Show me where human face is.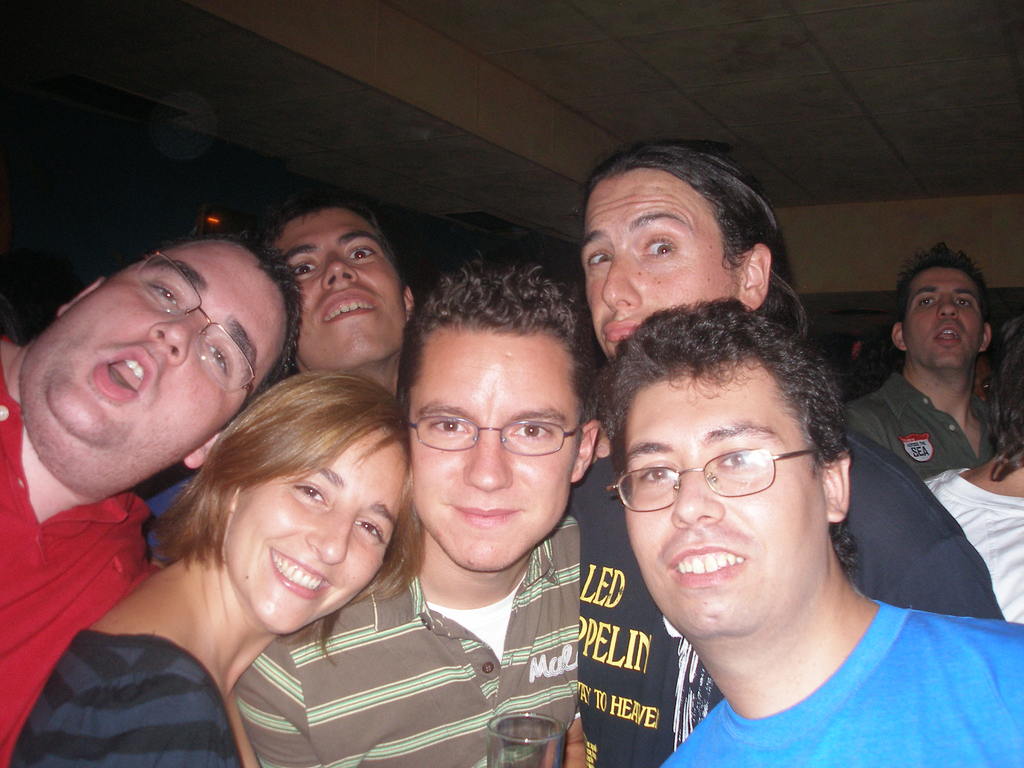
human face is at [x1=906, y1=266, x2=985, y2=362].
